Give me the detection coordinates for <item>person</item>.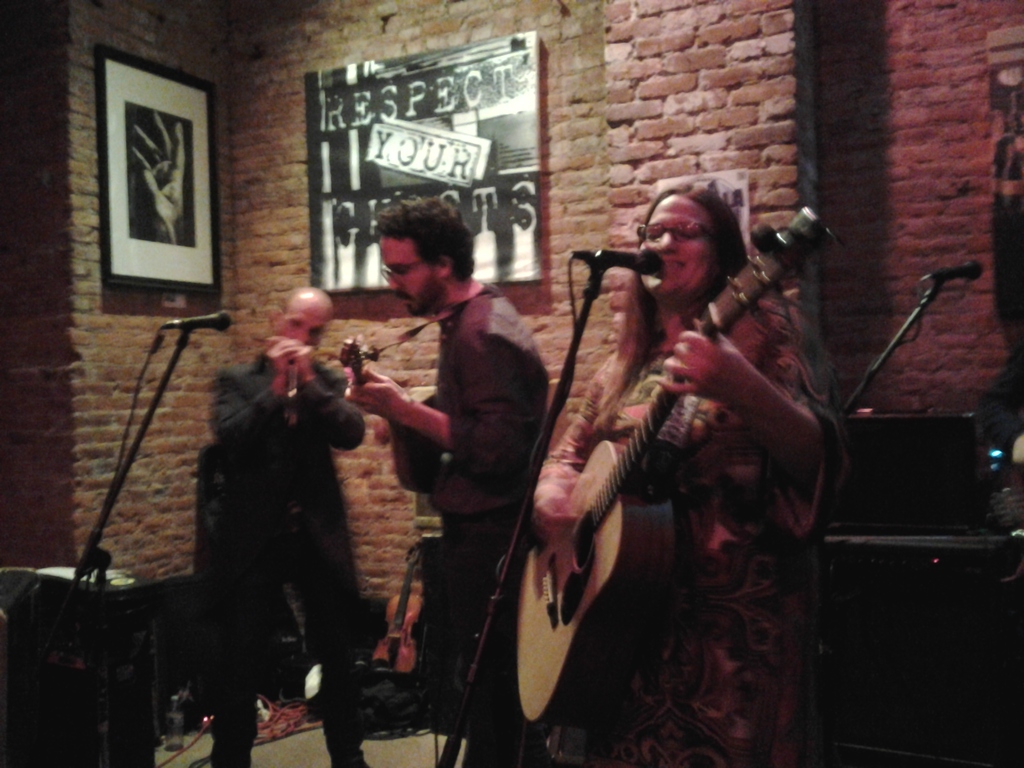
box(341, 198, 551, 767).
